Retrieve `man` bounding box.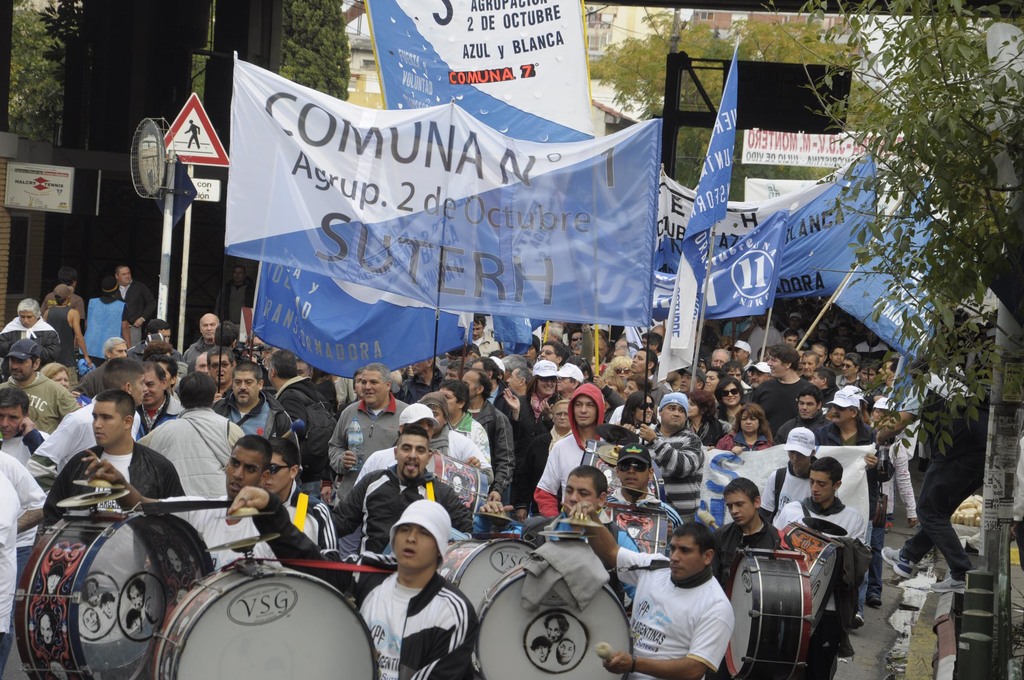
Bounding box: bbox(114, 263, 159, 350).
